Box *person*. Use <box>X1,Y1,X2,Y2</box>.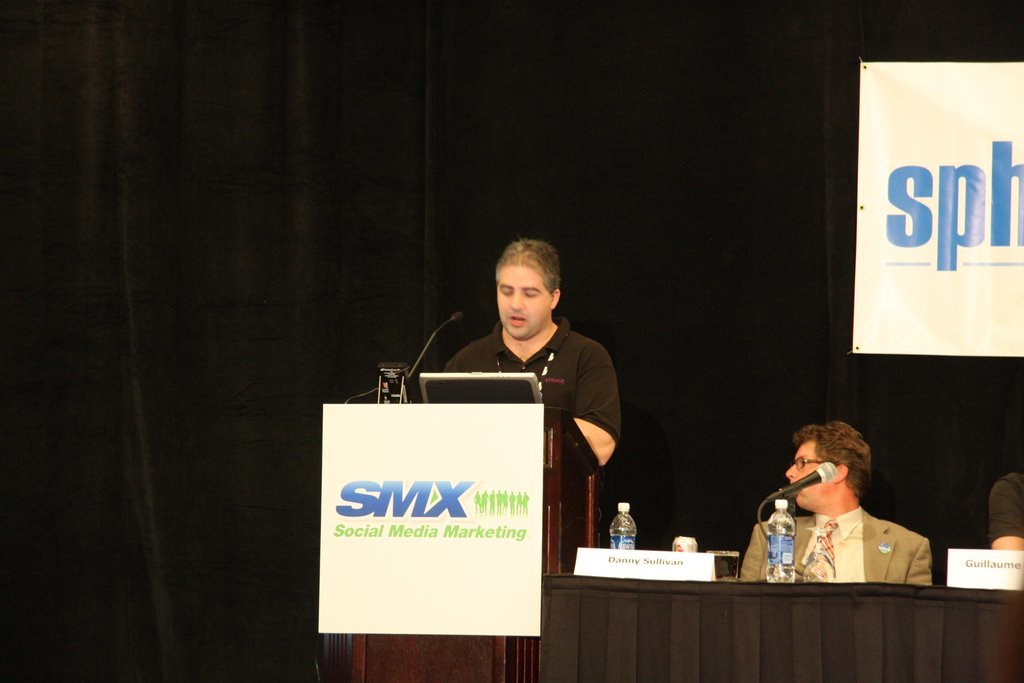
<box>743,418,937,606</box>.
